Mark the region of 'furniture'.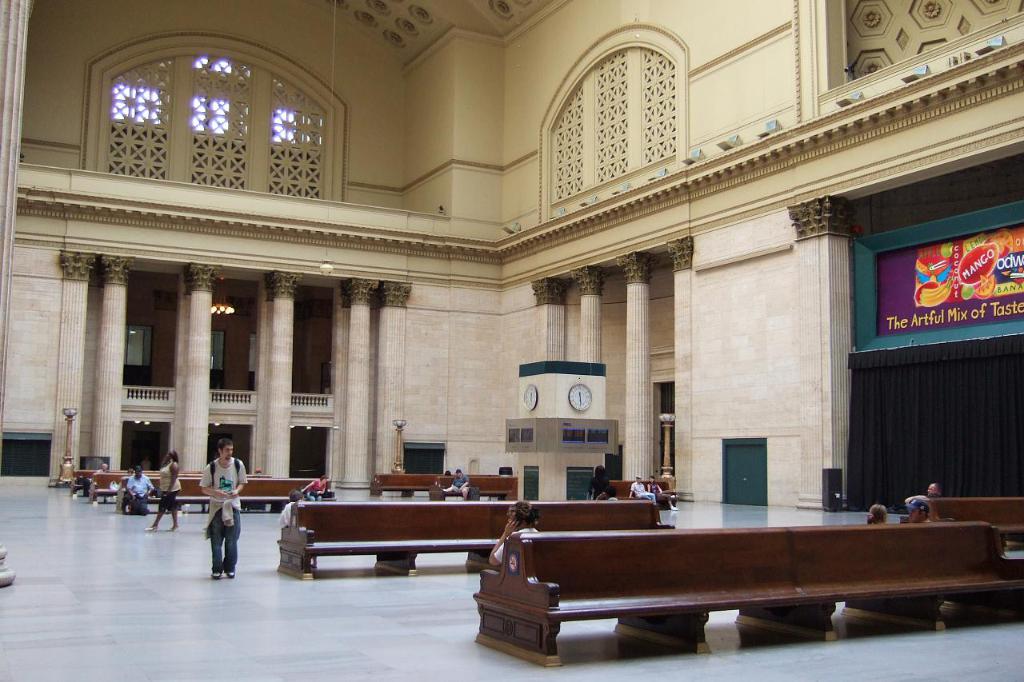
Region: bbox=(473, 520, 1023, 668).
